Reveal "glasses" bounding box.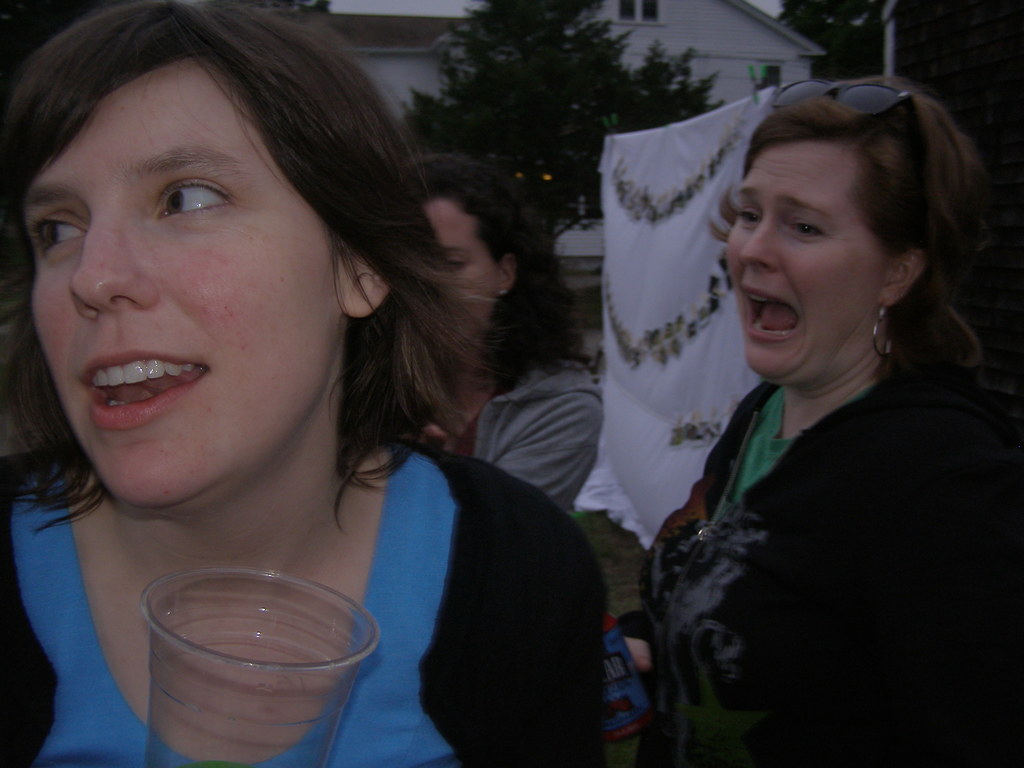
Revealed: x1=772, y1=77, x2=946, y2=172.
